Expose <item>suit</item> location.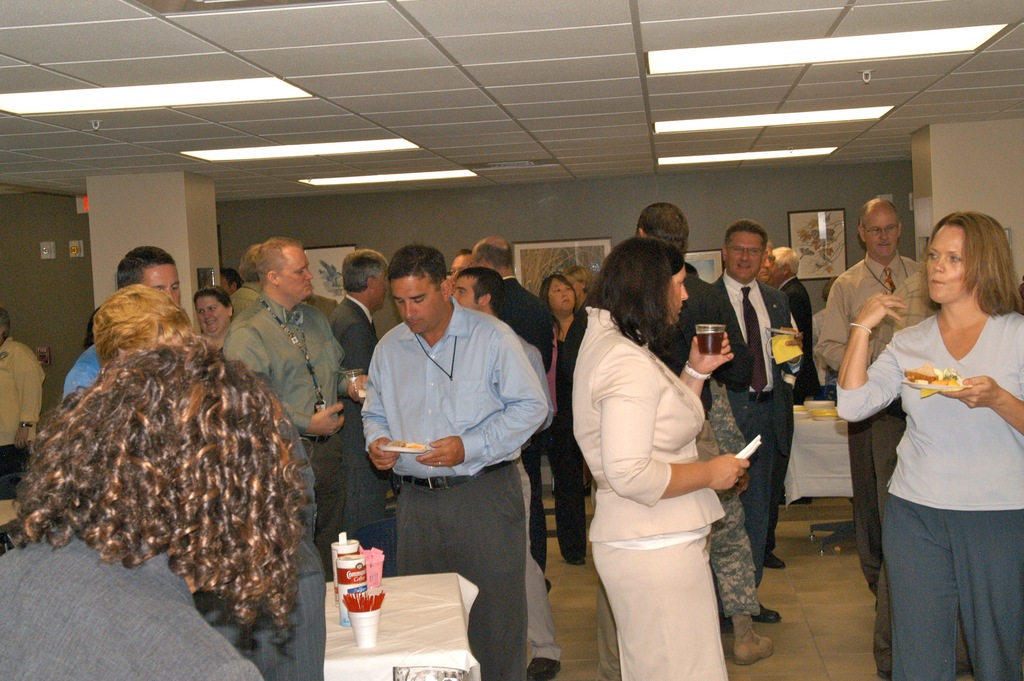
Exposed at region(495, 275, 557, 586).
